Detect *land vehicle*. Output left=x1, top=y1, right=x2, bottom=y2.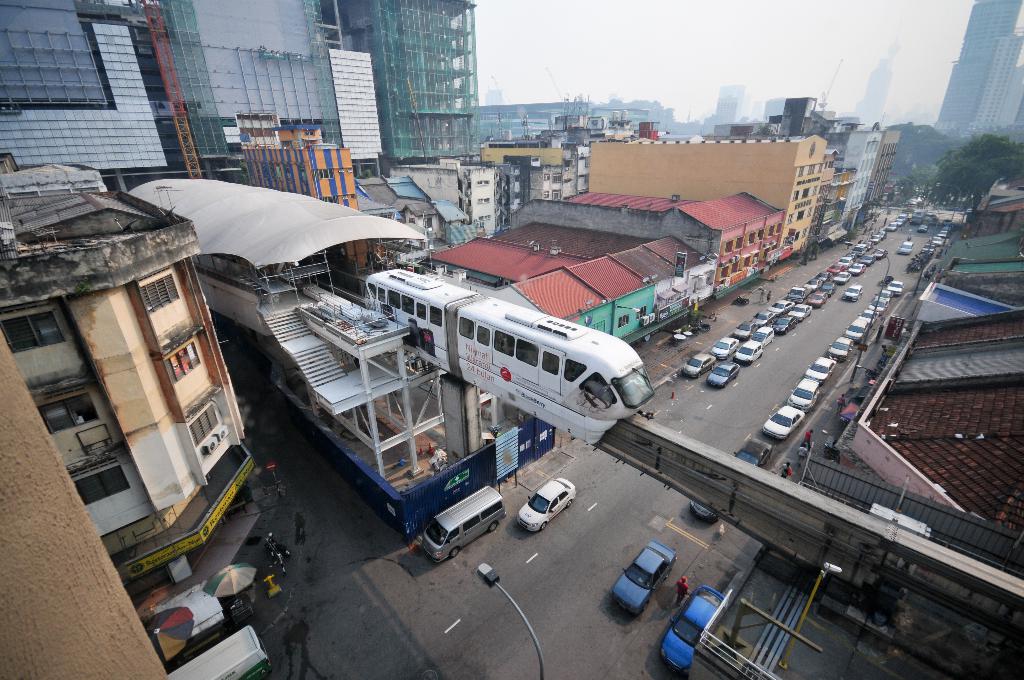
left=761, top=404, right=804, bottom=441.
